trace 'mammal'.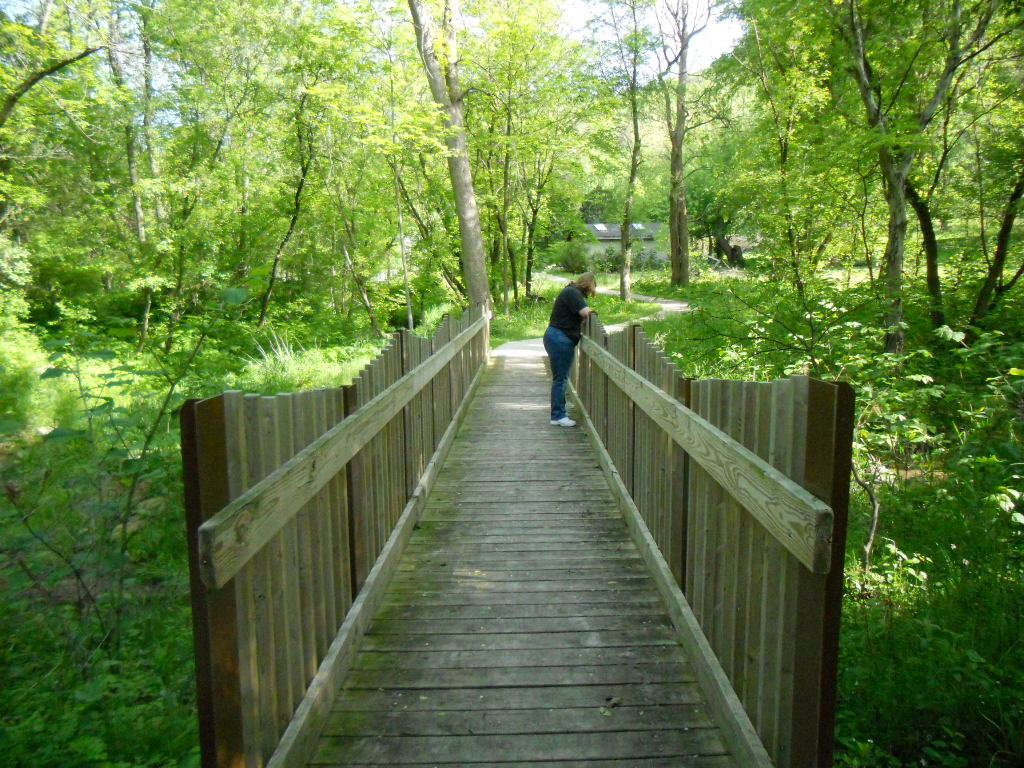
Traced to detection(540, 276, 598, 410).
